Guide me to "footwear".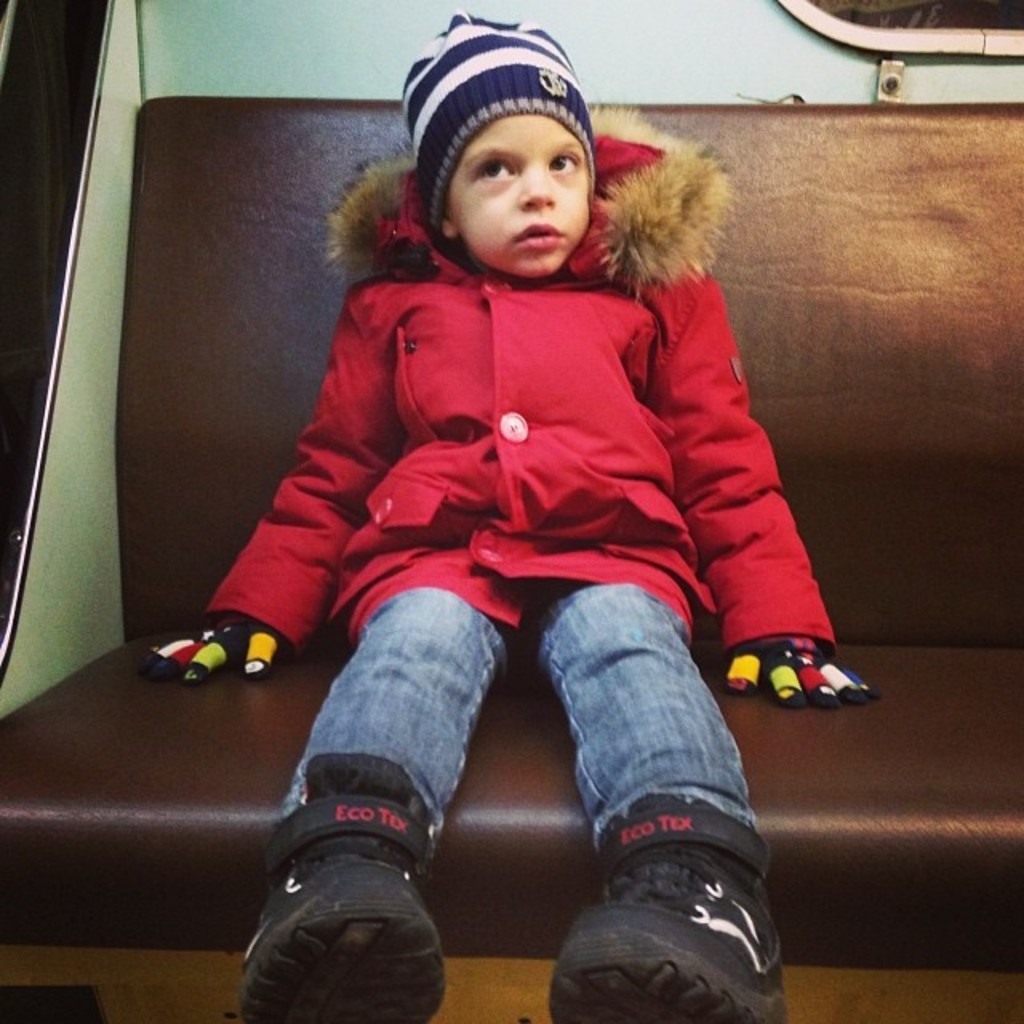
Guidance: bbox=(547, 786, 803, 1021).
